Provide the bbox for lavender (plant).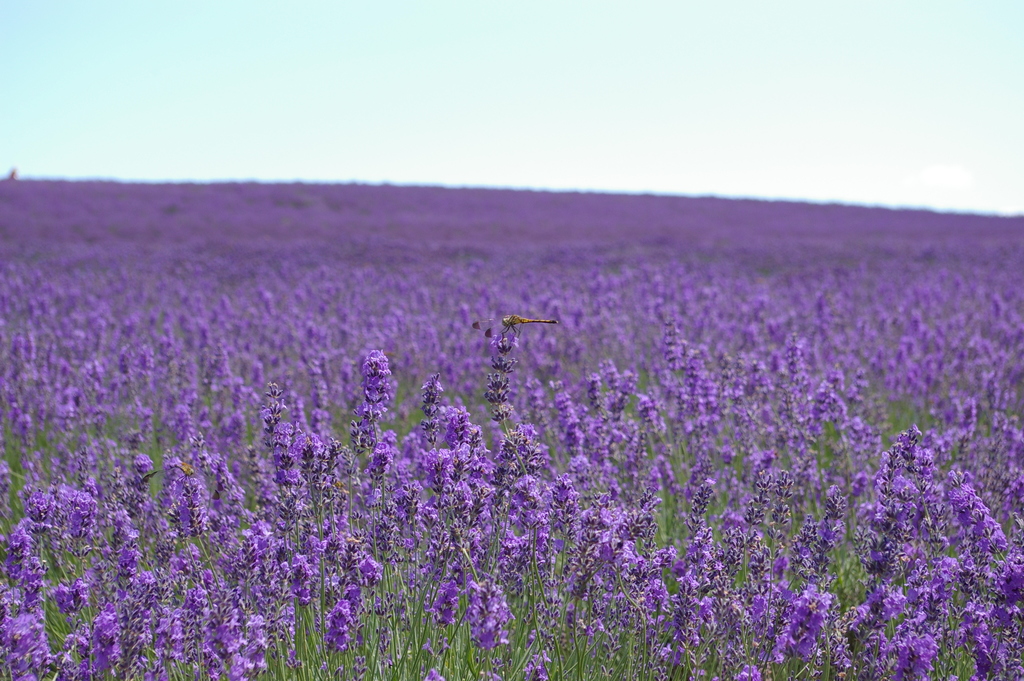
583:414:620:449.
